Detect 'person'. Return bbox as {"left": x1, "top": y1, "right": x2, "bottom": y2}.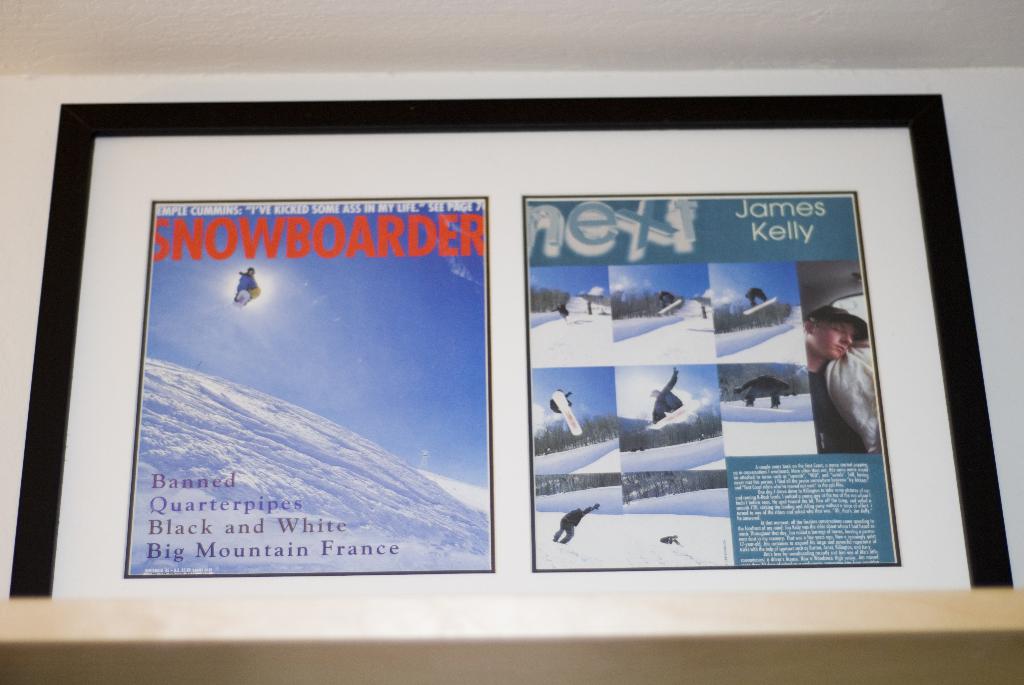
{"left": 554, "top": 504, "right": 600, "bottom": 547}.
